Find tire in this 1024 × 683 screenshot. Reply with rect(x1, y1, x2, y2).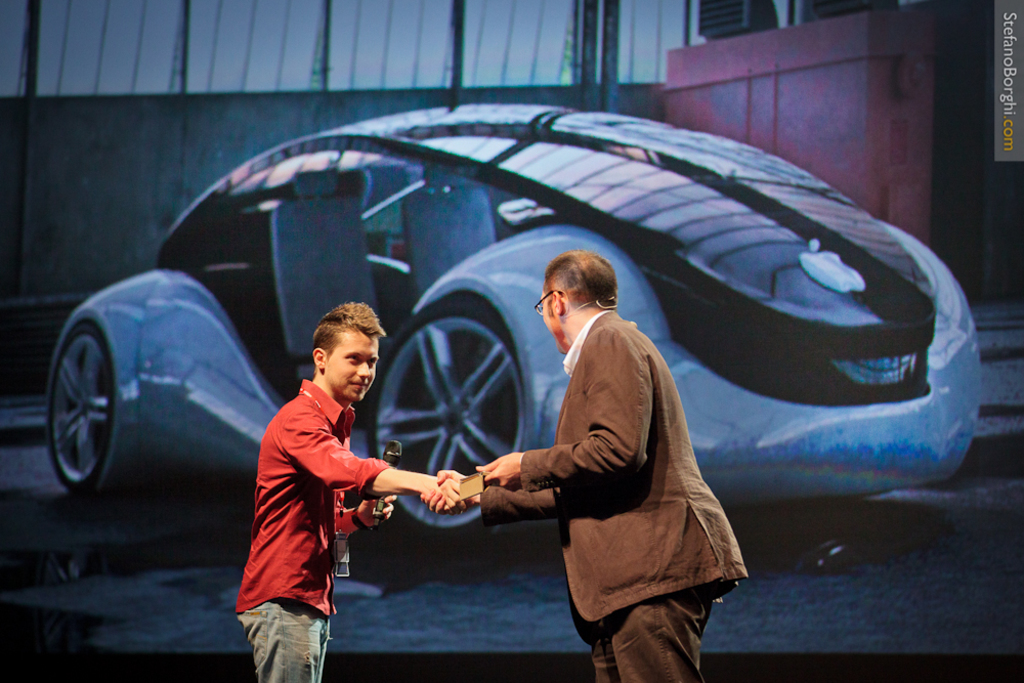
rect(371, 298, 522, 527).
